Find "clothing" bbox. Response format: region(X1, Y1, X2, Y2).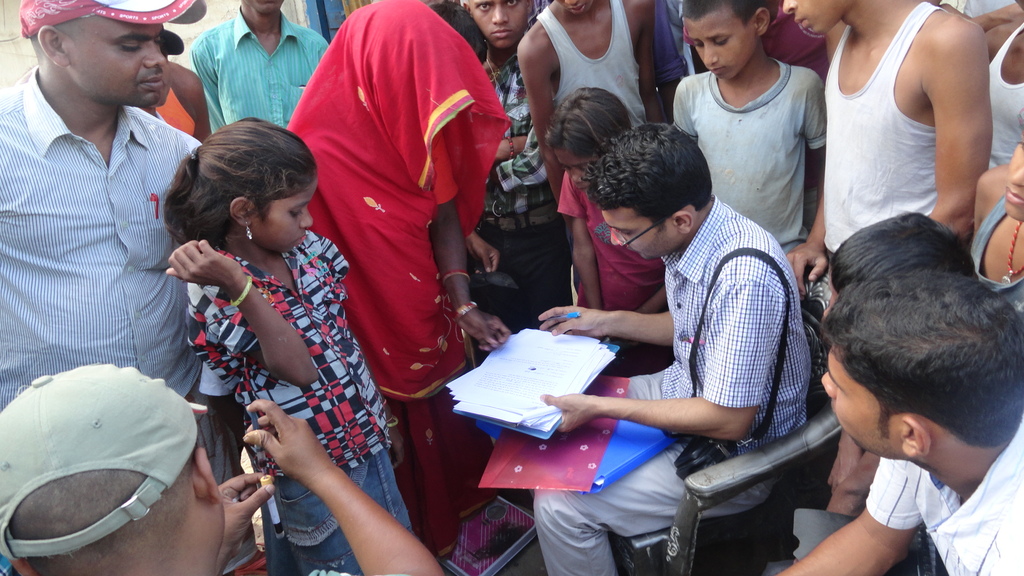
region(6, 65, 200, 446).
